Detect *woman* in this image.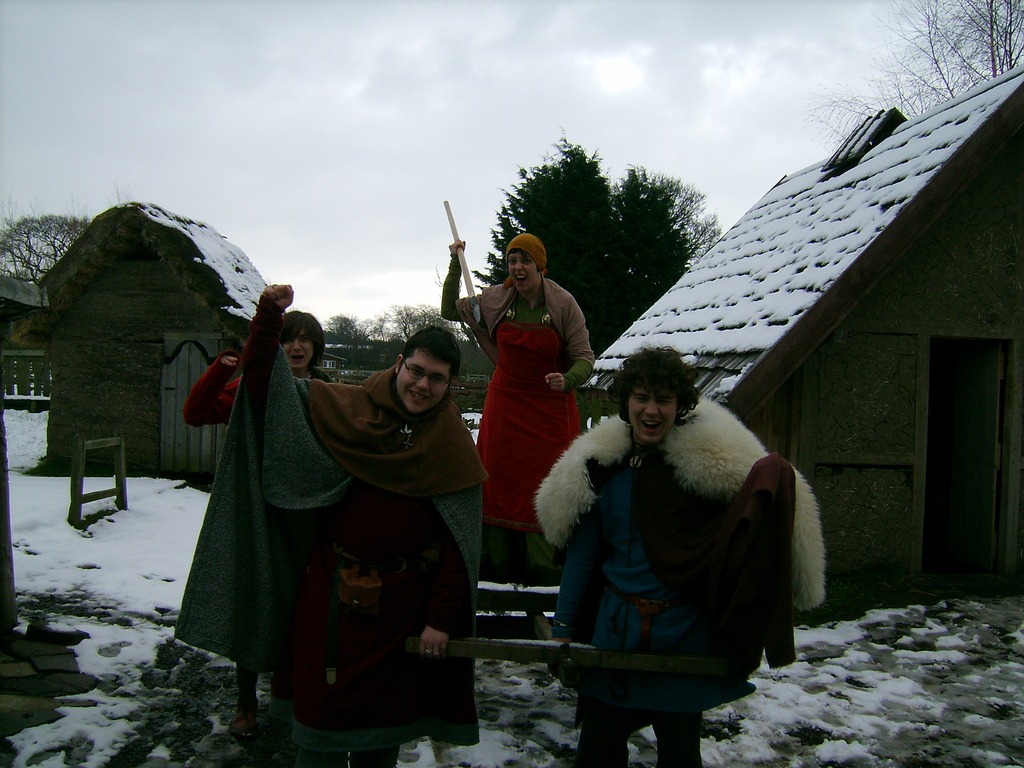
Detection: bbox=[465, 221, 595, 588].
